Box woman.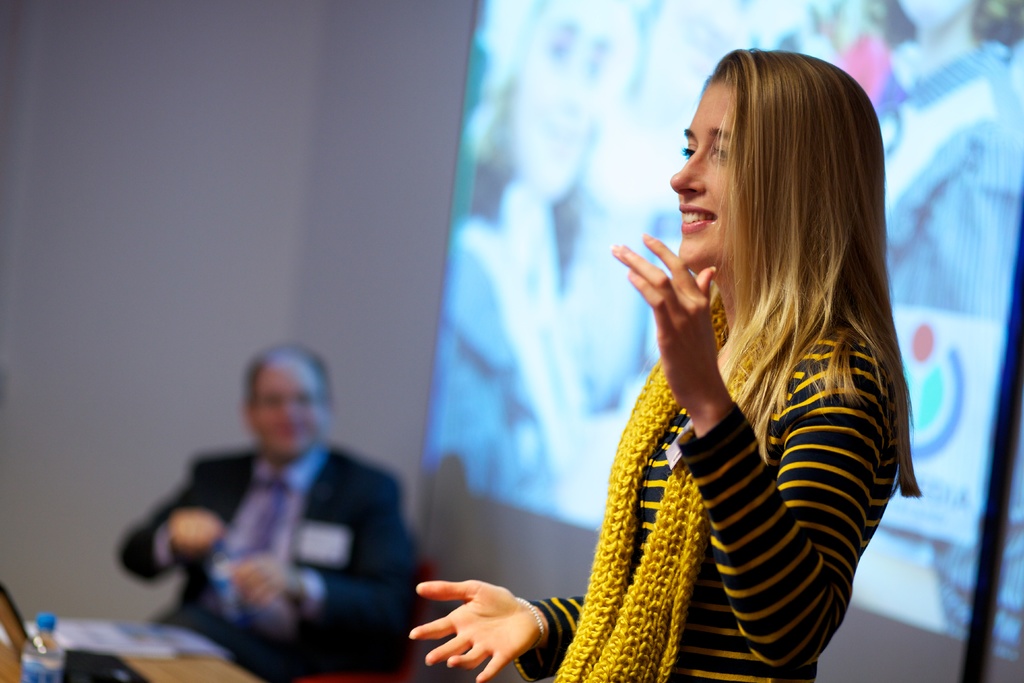
{"x1": 505, "y1": 46, "x2": 916, "y2": 672}.
